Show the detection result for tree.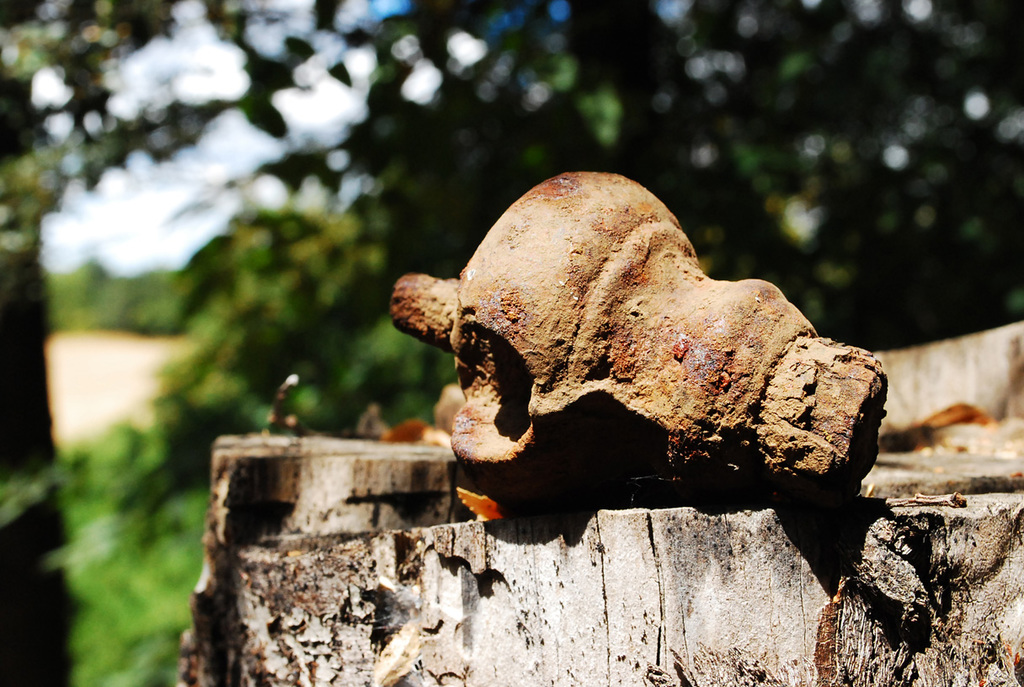
(0,0,349,686).
